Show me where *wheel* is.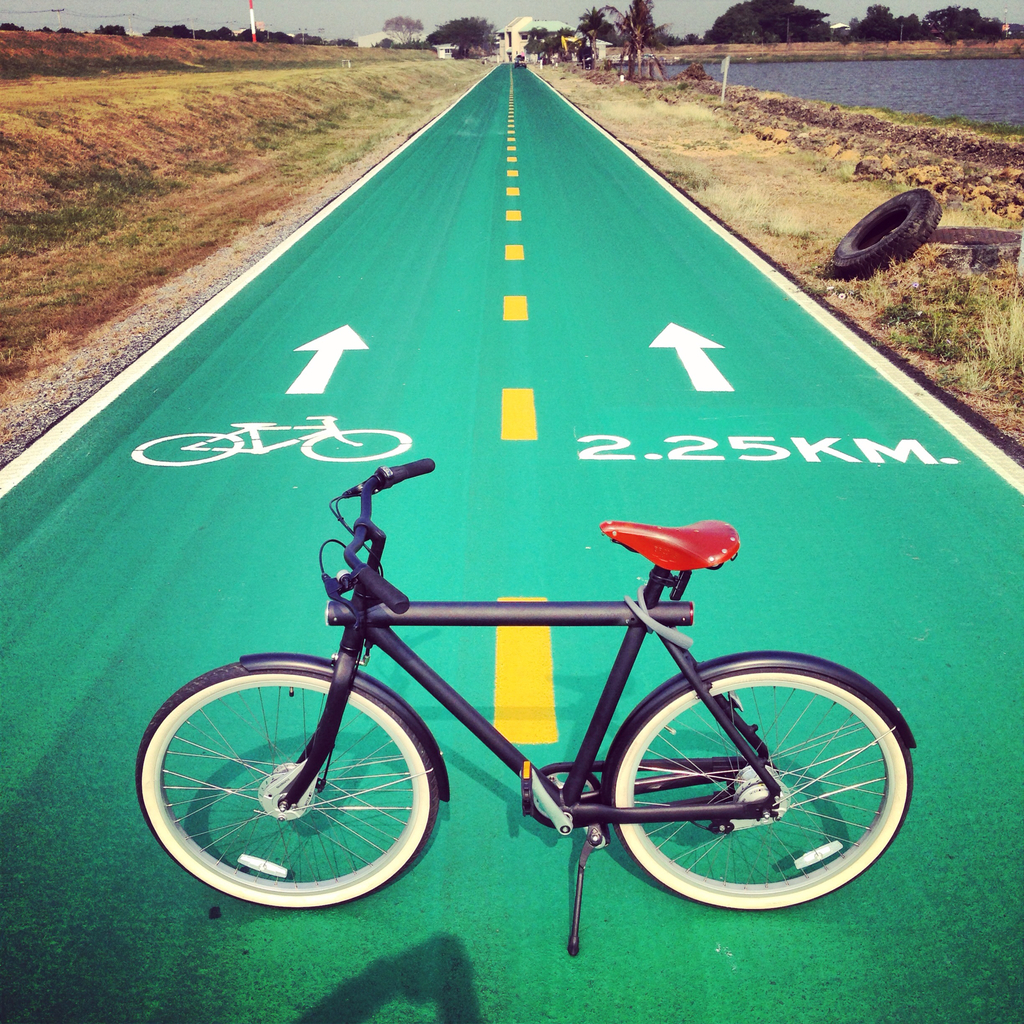
*wheel* is at [x1=601, y1=656, x2=899, y2=916].
